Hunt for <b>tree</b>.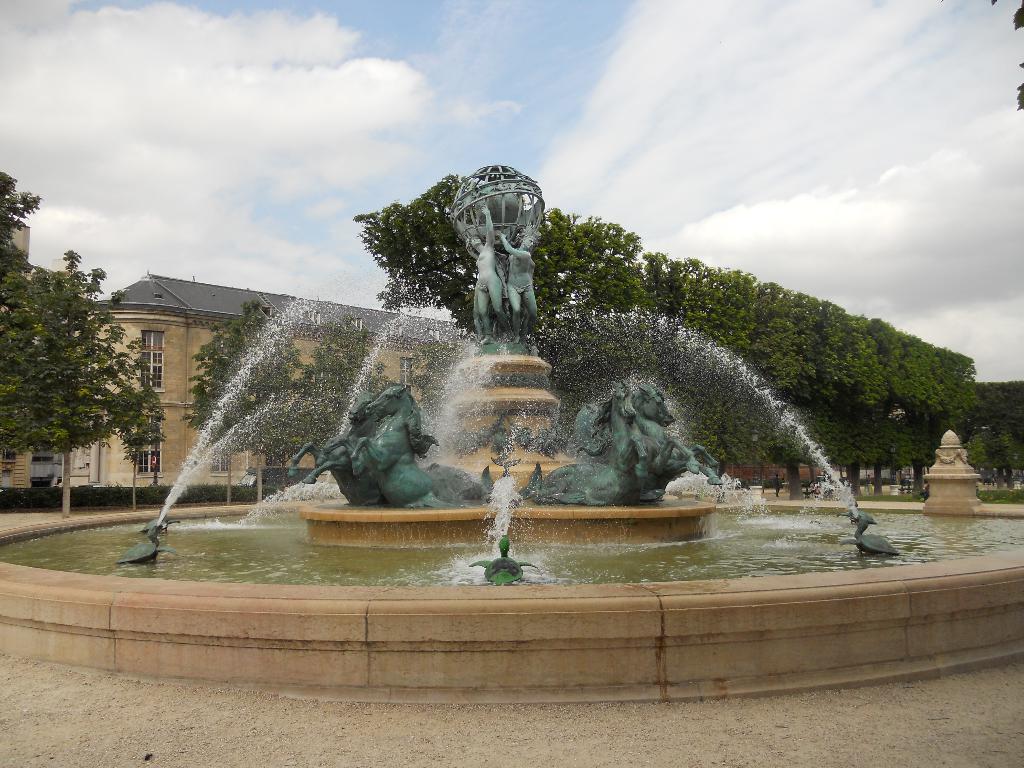
Hunted down at pyautogui.locateOnScreen(0, 165, 49, 455).
